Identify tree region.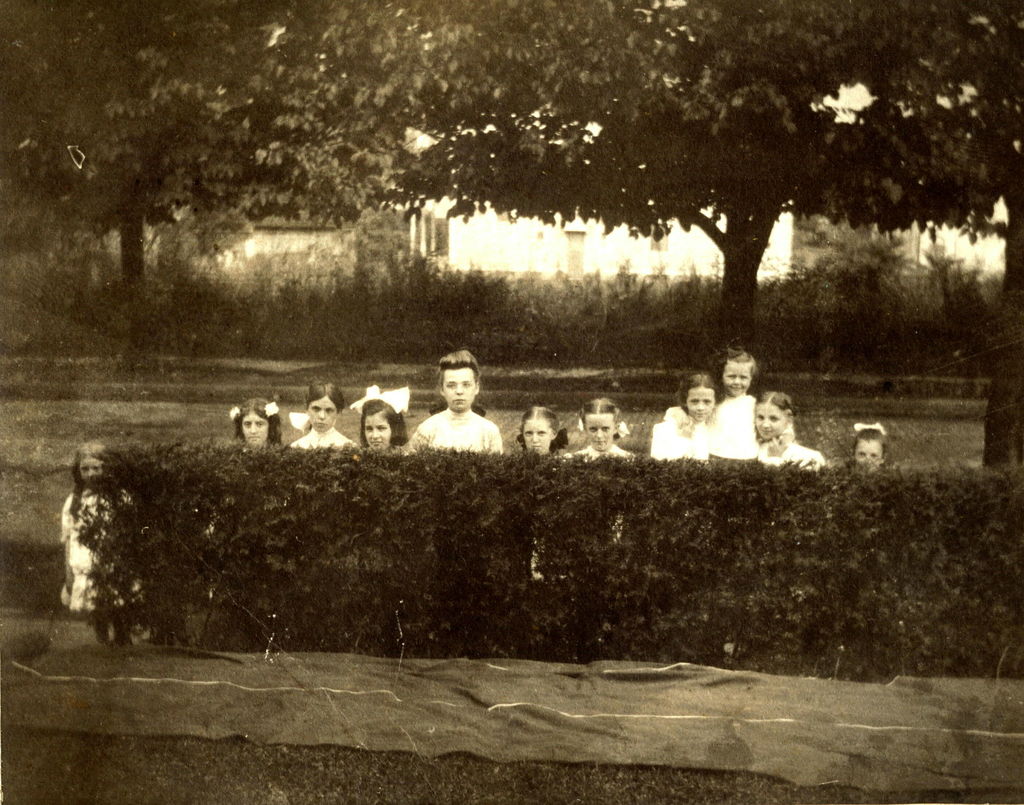
Region: 0/1/376/296.
